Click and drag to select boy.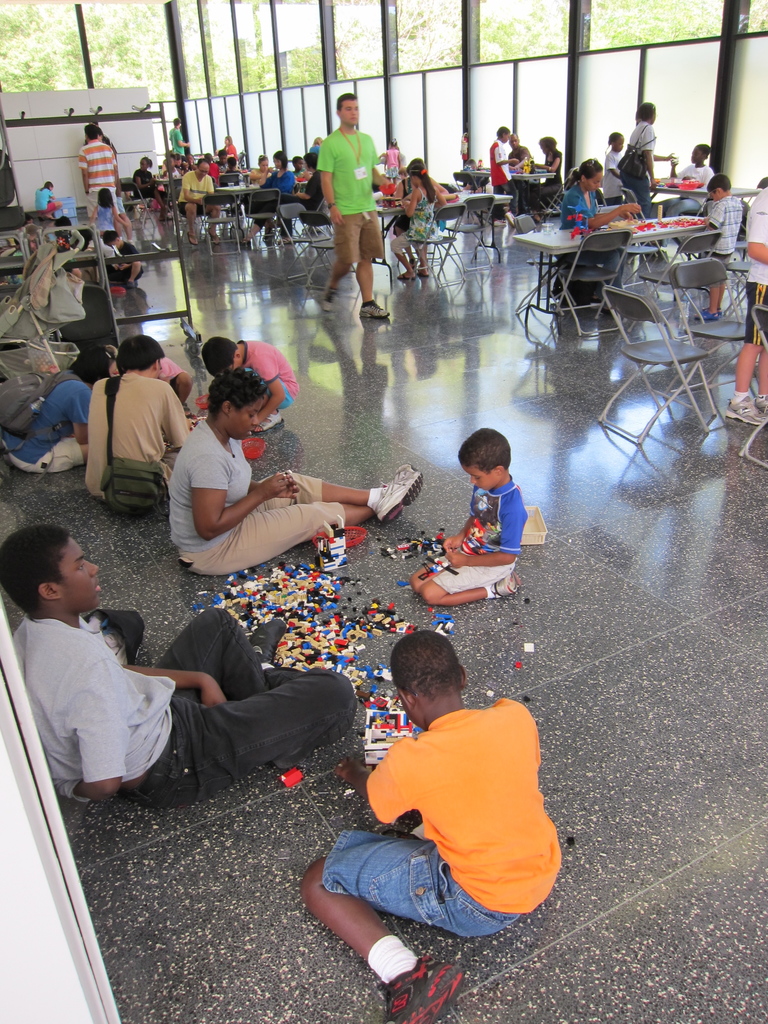
Selection: l=200, t=331, r=303, b=435.
